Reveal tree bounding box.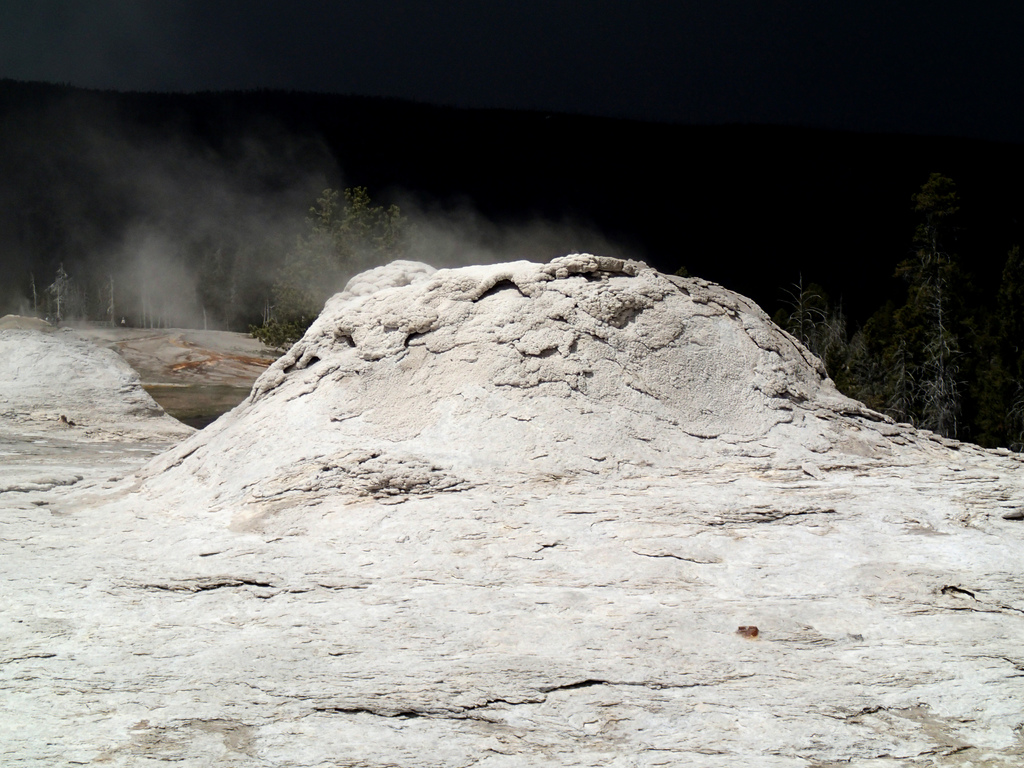
Revealed: pyautogui.locateOnScreen(774, 172, 1023, 452).
